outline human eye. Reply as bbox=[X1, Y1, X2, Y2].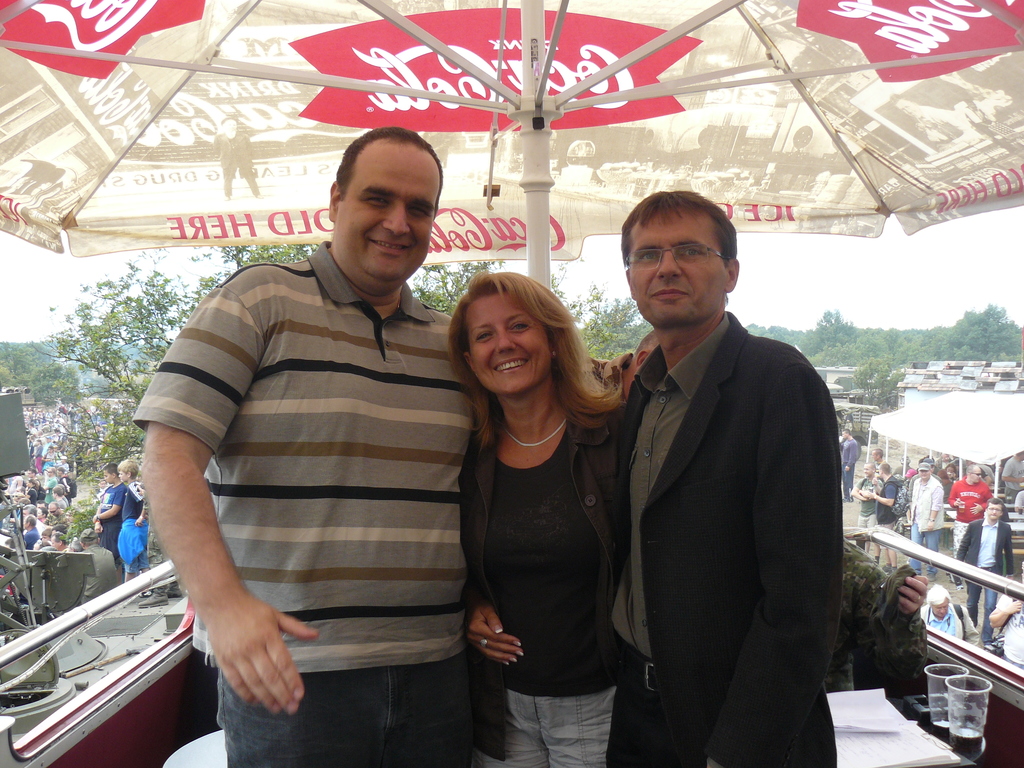
bbox=[476, 329, 493, 341].
